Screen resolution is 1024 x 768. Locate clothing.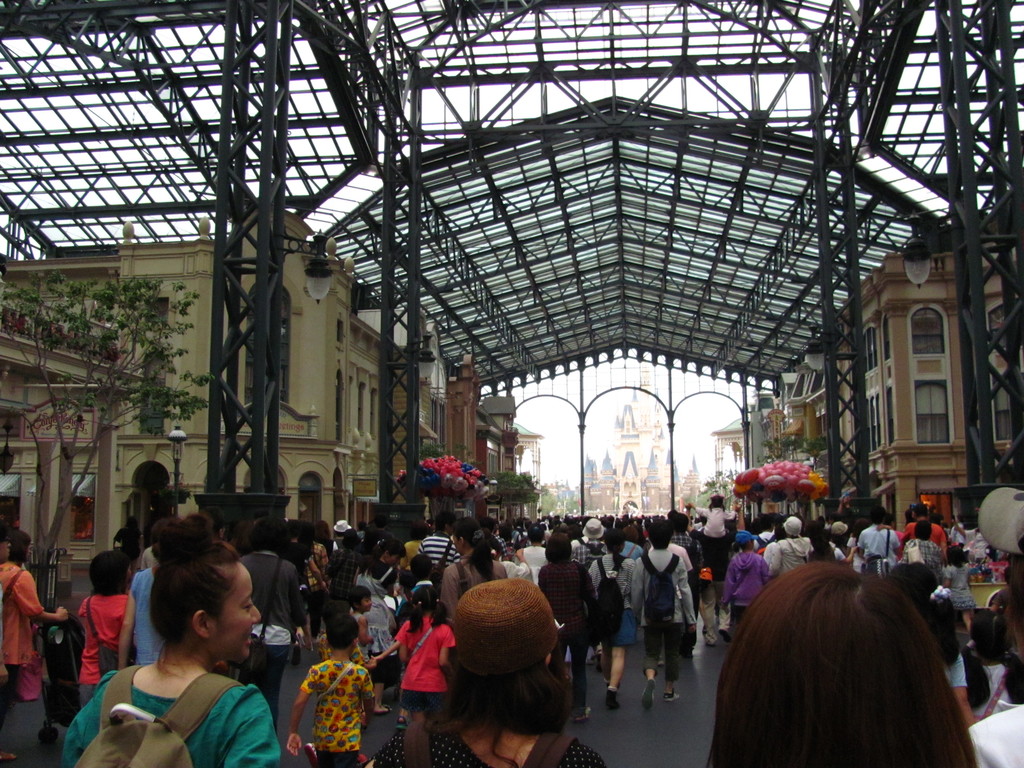
bbox=(78, 592, 126, 685).
